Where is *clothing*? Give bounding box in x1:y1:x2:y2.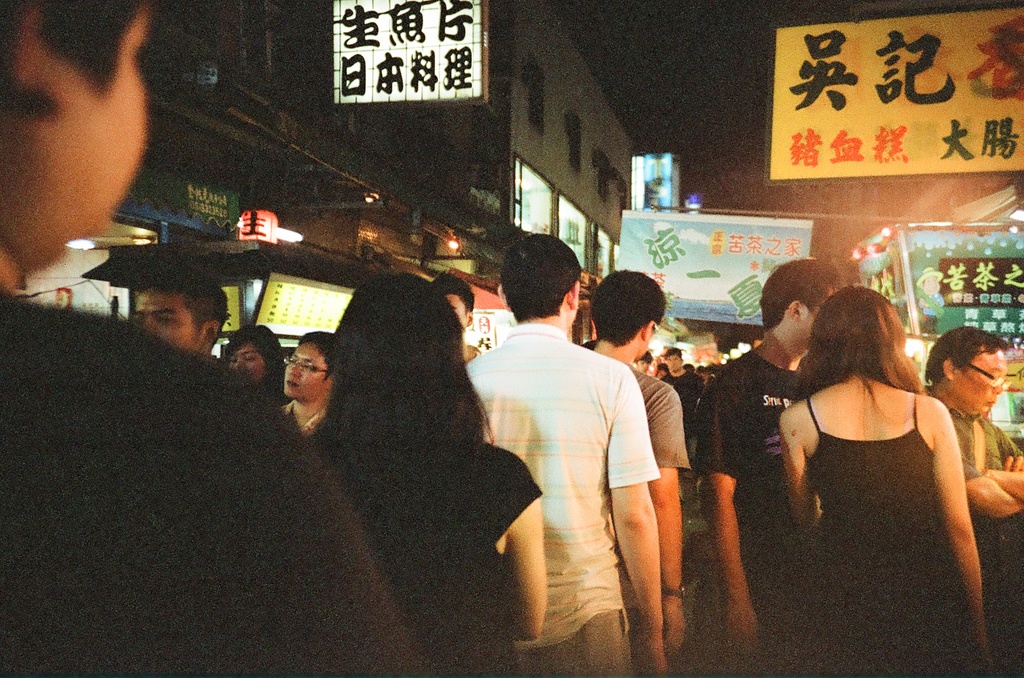
697:352:802:677.
